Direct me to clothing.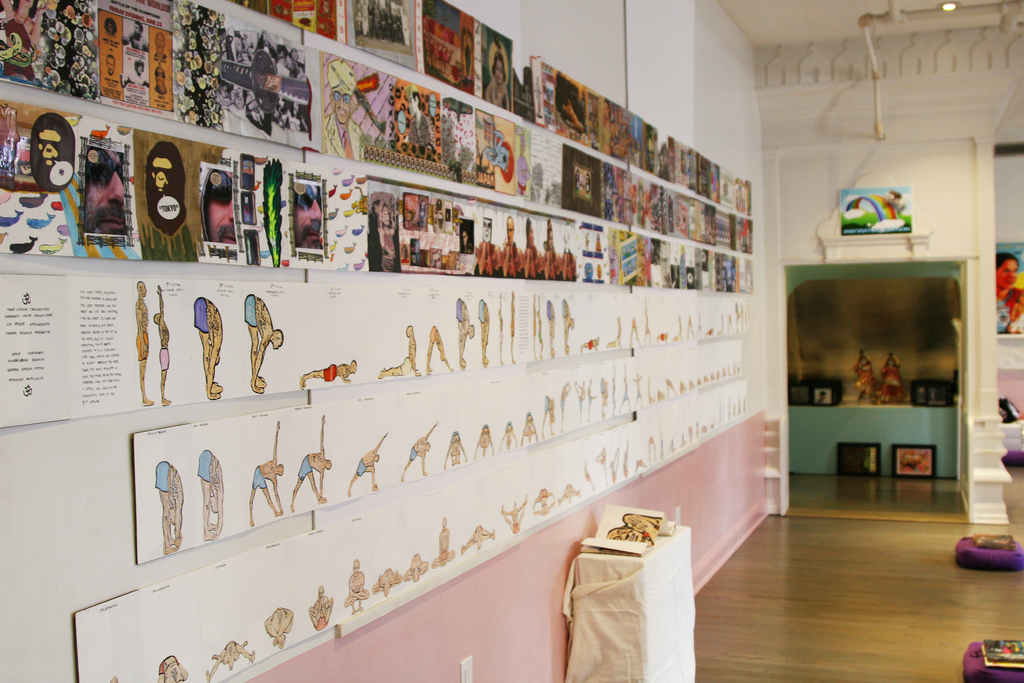
Direction: [left=540, top=489, right=547, bottom=494].
